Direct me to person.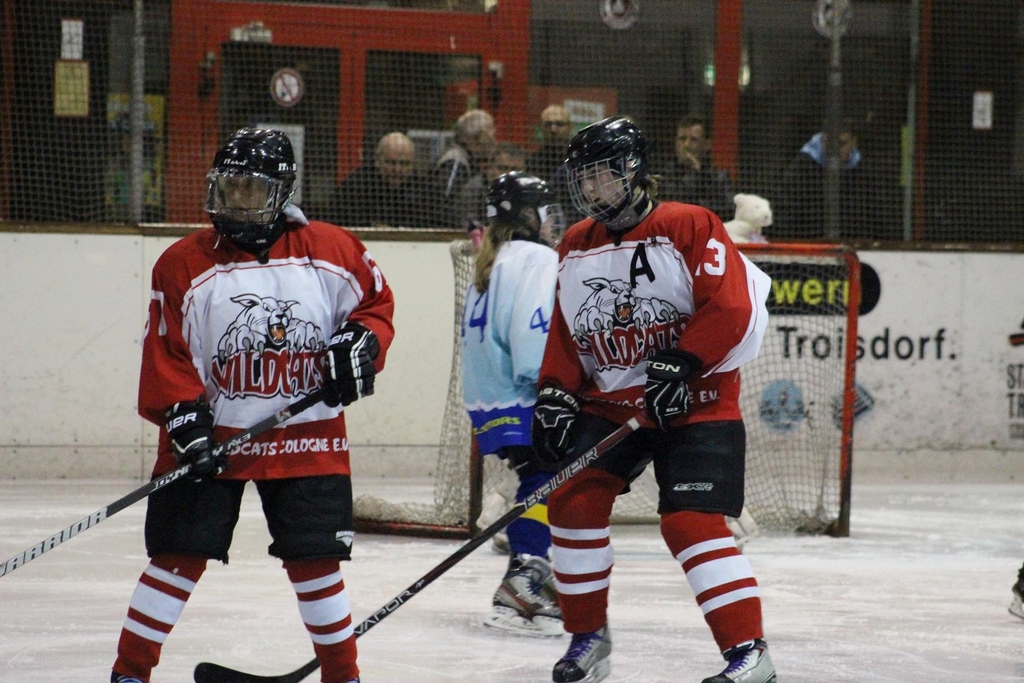
Direction: 1007/548/1023/620.
